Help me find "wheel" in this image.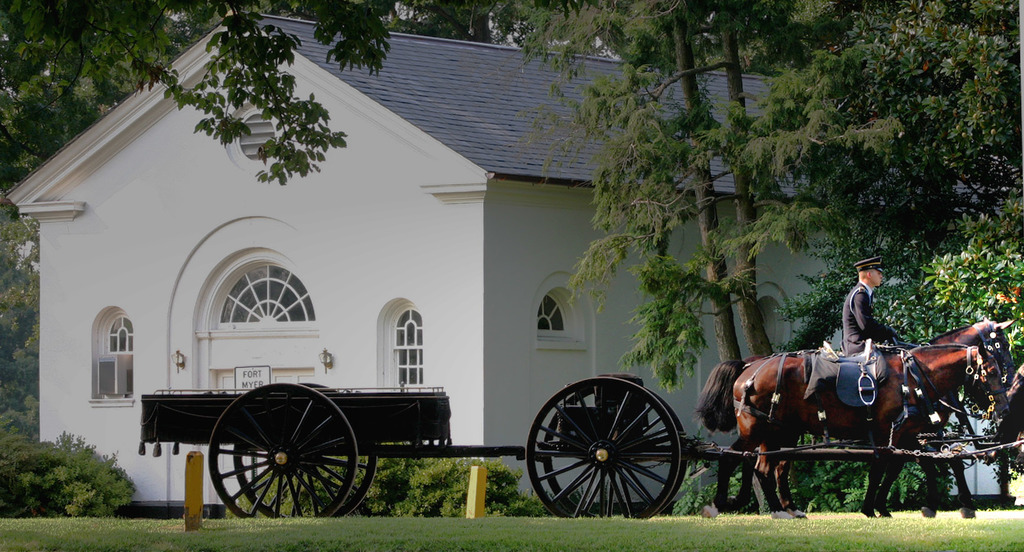
Found it: 236,439,374,507.
